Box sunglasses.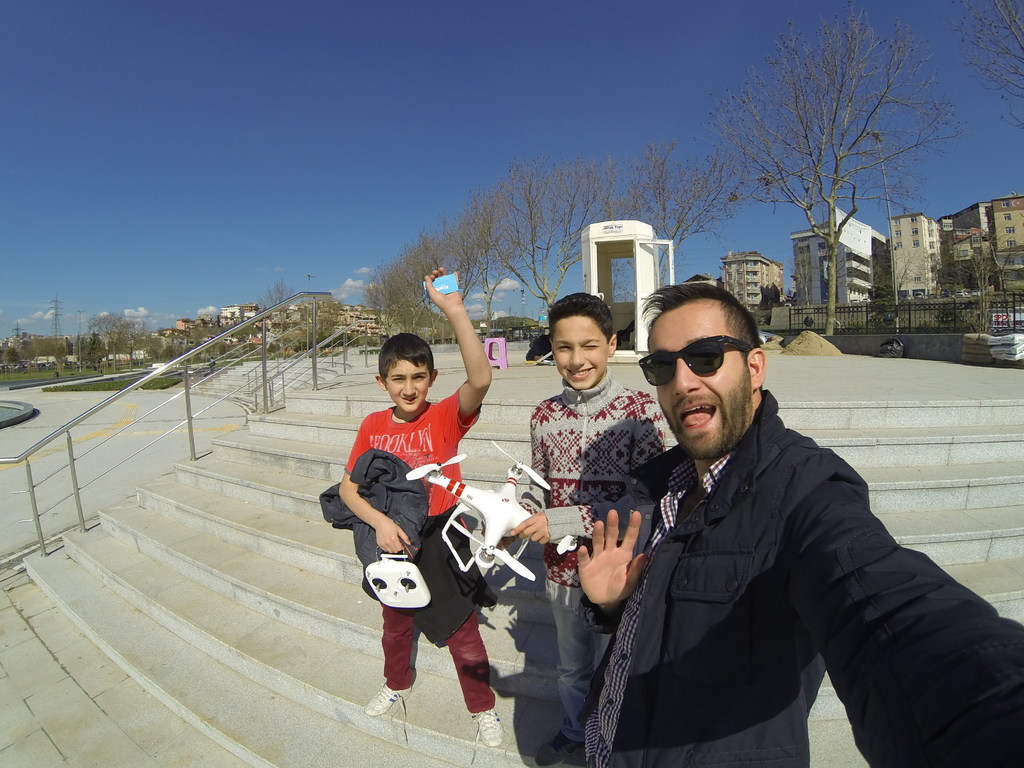
639,332,753,388.
